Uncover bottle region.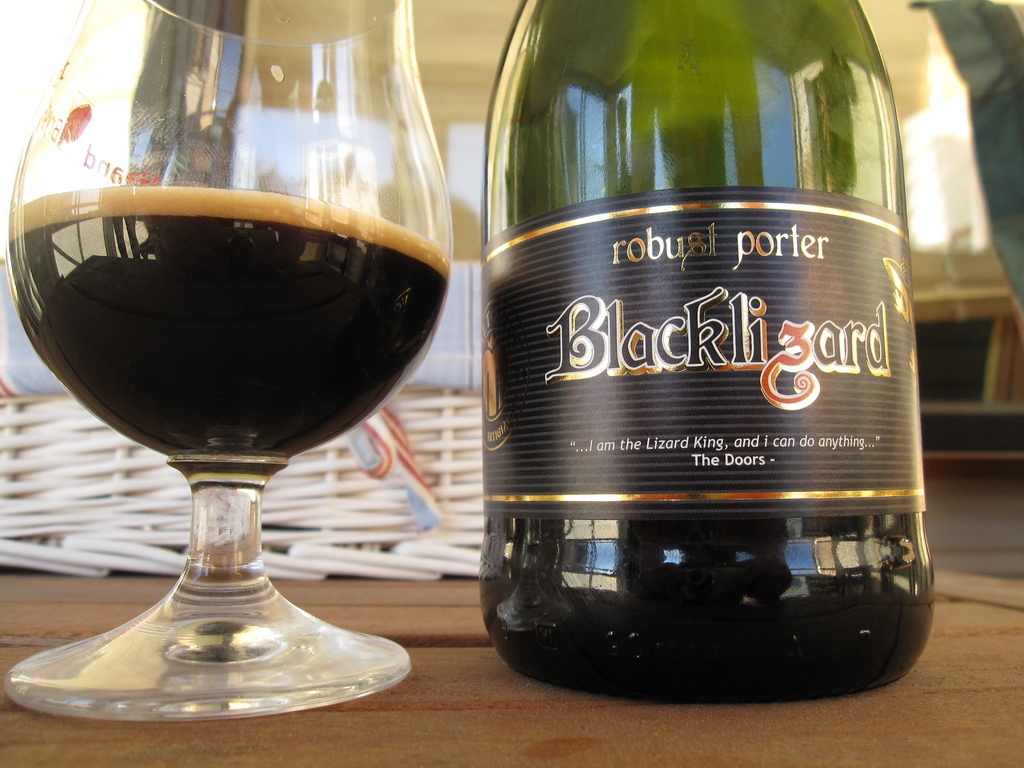
Uncovered: [x1=469, y1=6, x2=907, y2=678].
